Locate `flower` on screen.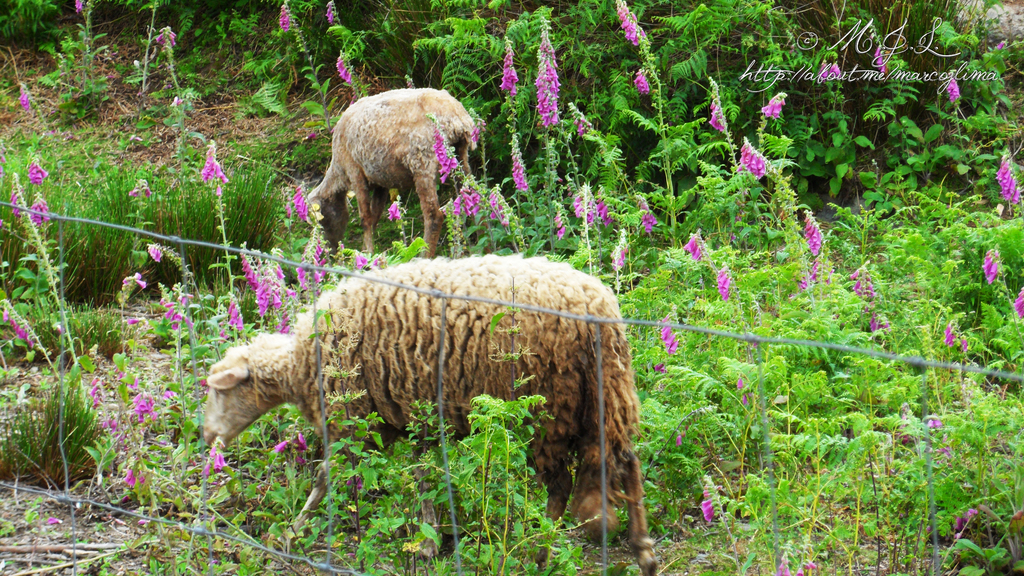
On screen at bbox(497, 40, 525, 97).
